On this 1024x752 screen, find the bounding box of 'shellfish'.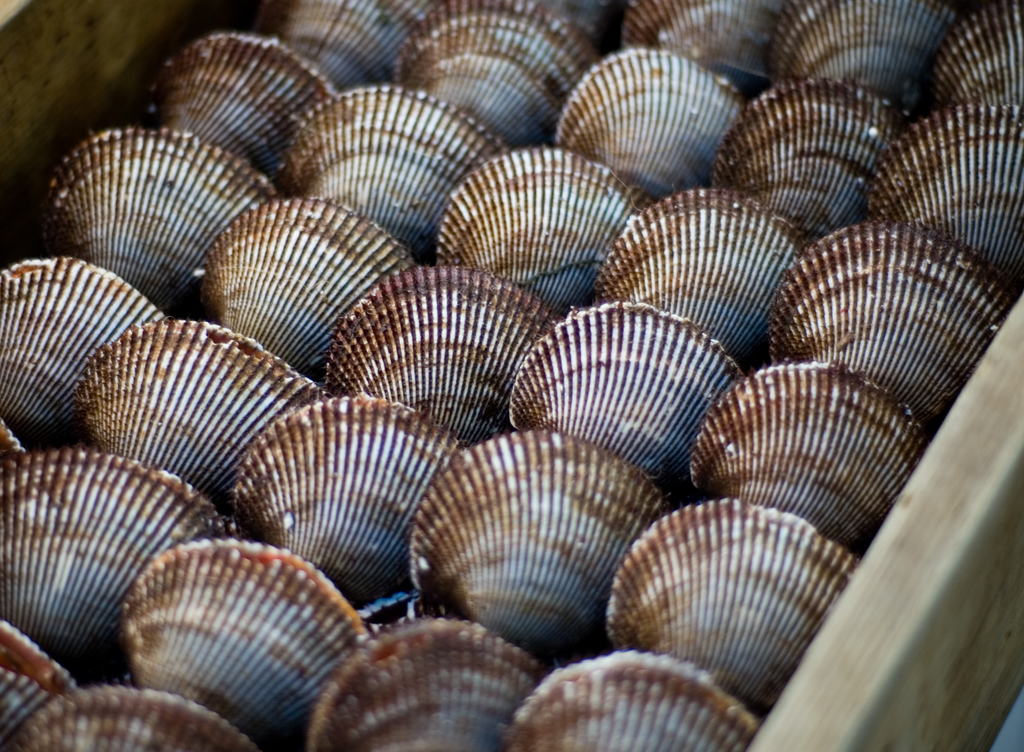
Bounding box: l=110, t=554, r=335, b=723.
